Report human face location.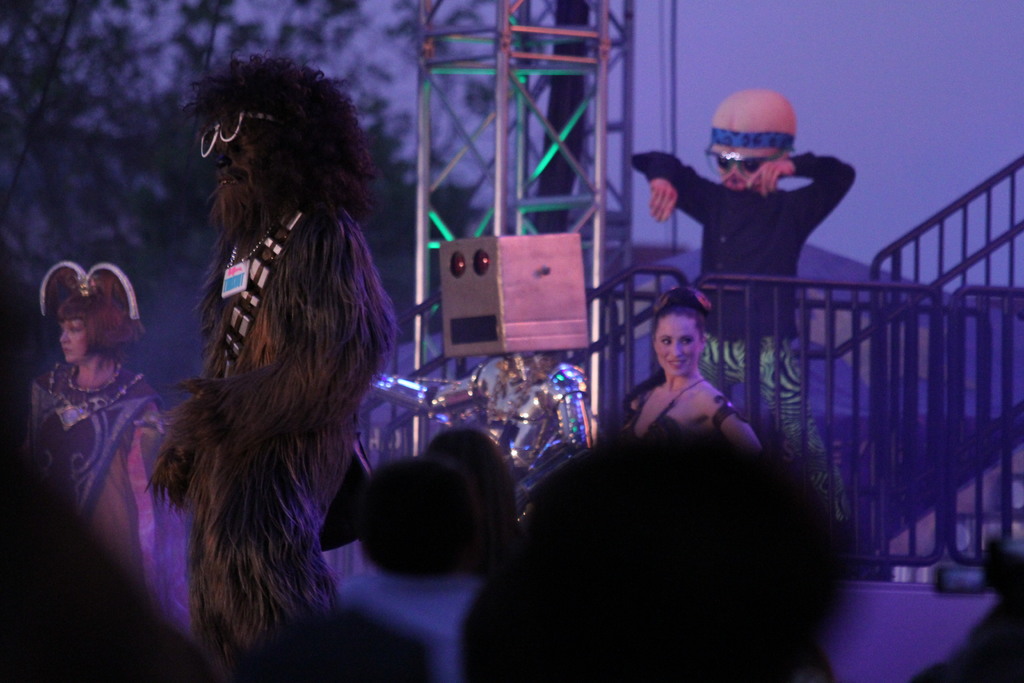
Report: detection(653, 314, 701, 374).
